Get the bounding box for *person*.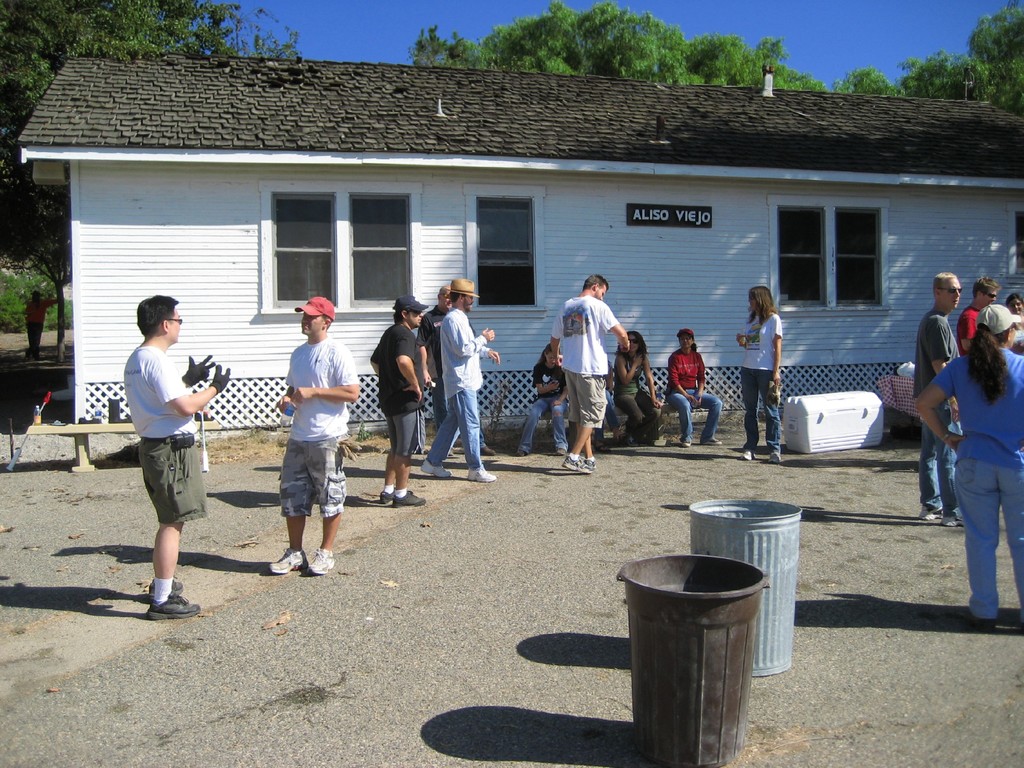
crop(269, 294, 357, 575).
